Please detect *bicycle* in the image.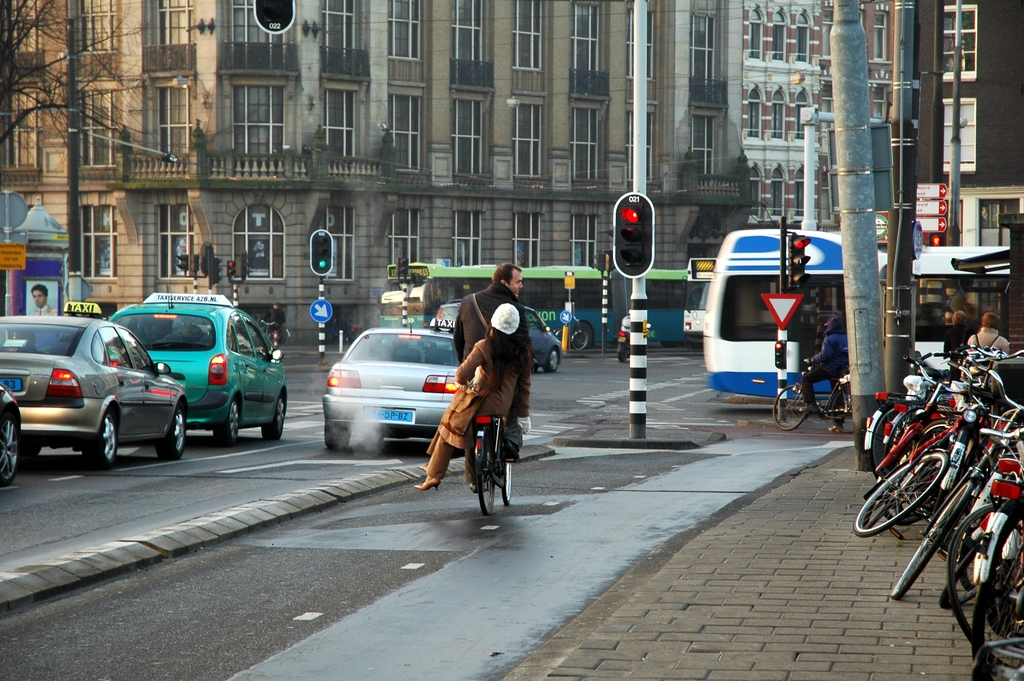
[left=467, top=406, right=531, bottom=511].
